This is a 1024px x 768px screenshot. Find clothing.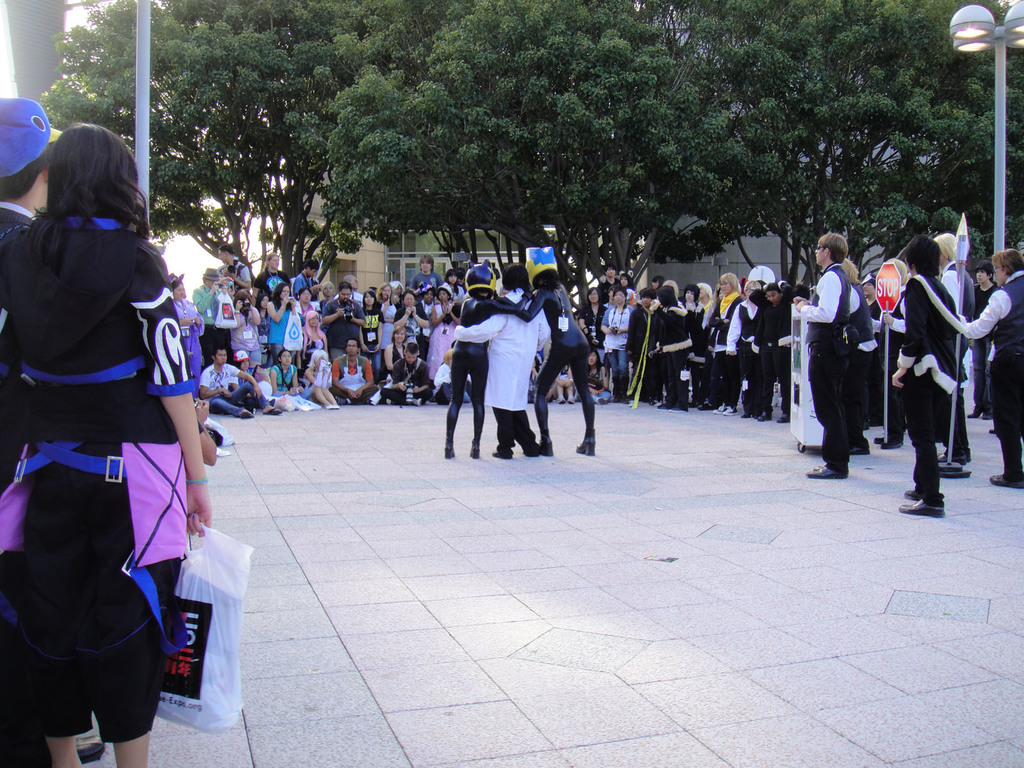
Bounding box: bbox=(248, 367, 271, 403).
